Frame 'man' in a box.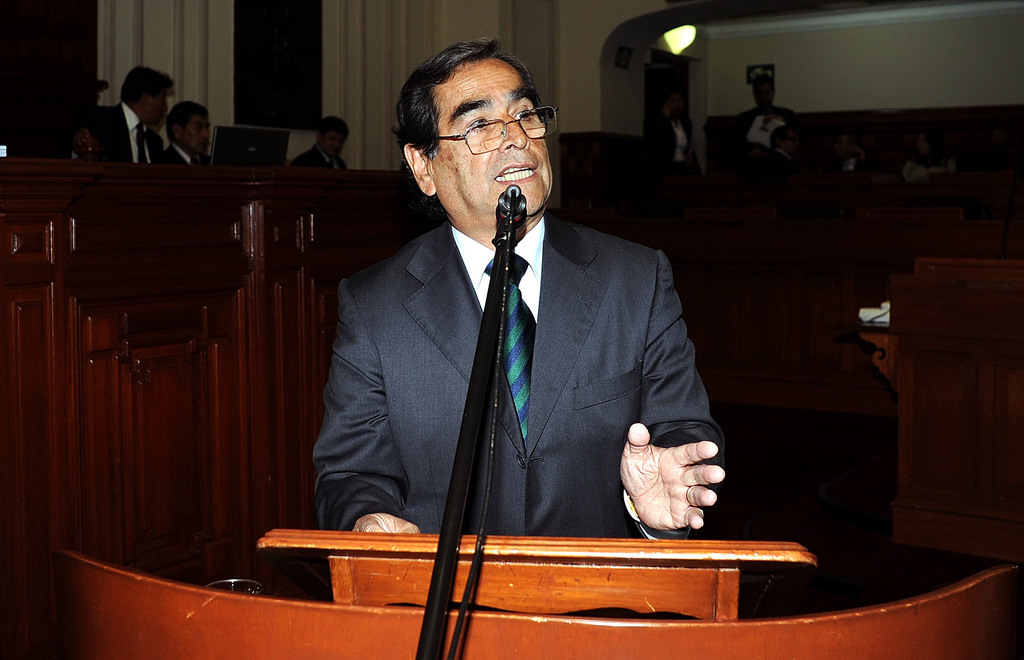
735 74 796 149.
